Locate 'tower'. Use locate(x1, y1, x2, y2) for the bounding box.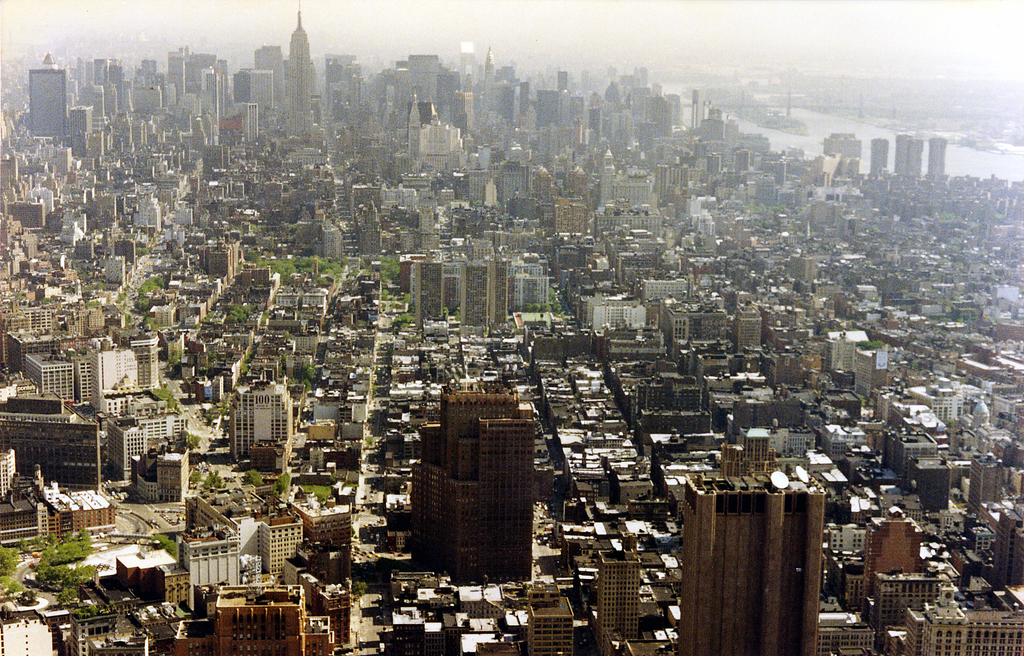
locate(922, 135, 950, 176).
